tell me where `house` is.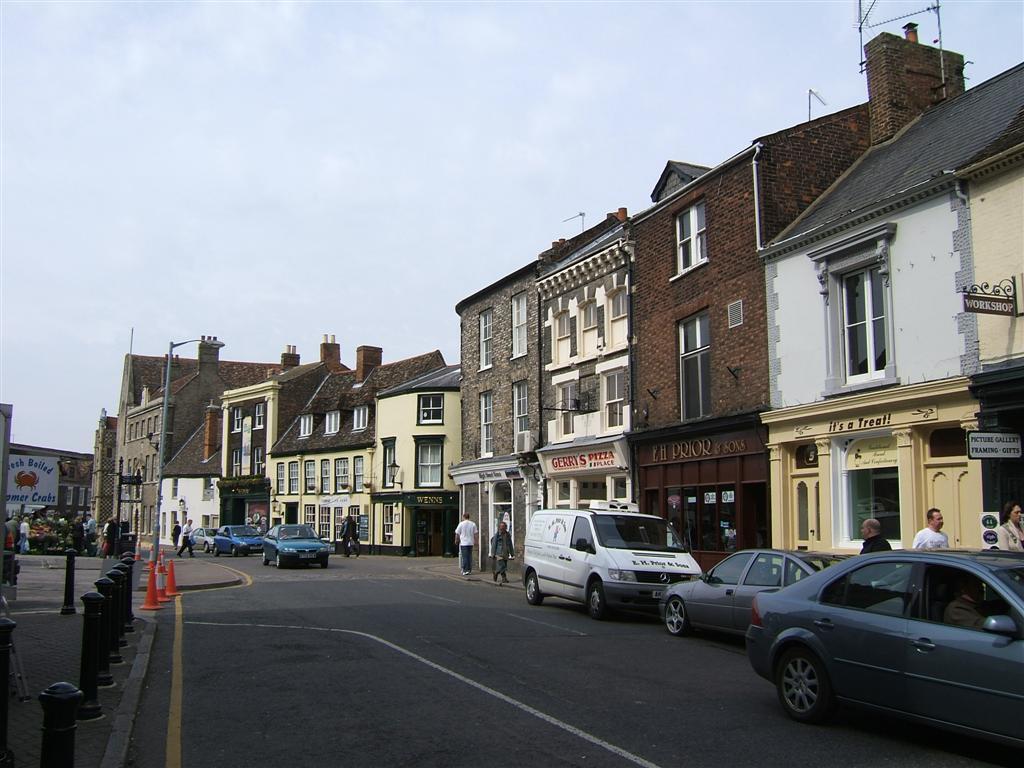
`house` is at [367,350,471,540].
